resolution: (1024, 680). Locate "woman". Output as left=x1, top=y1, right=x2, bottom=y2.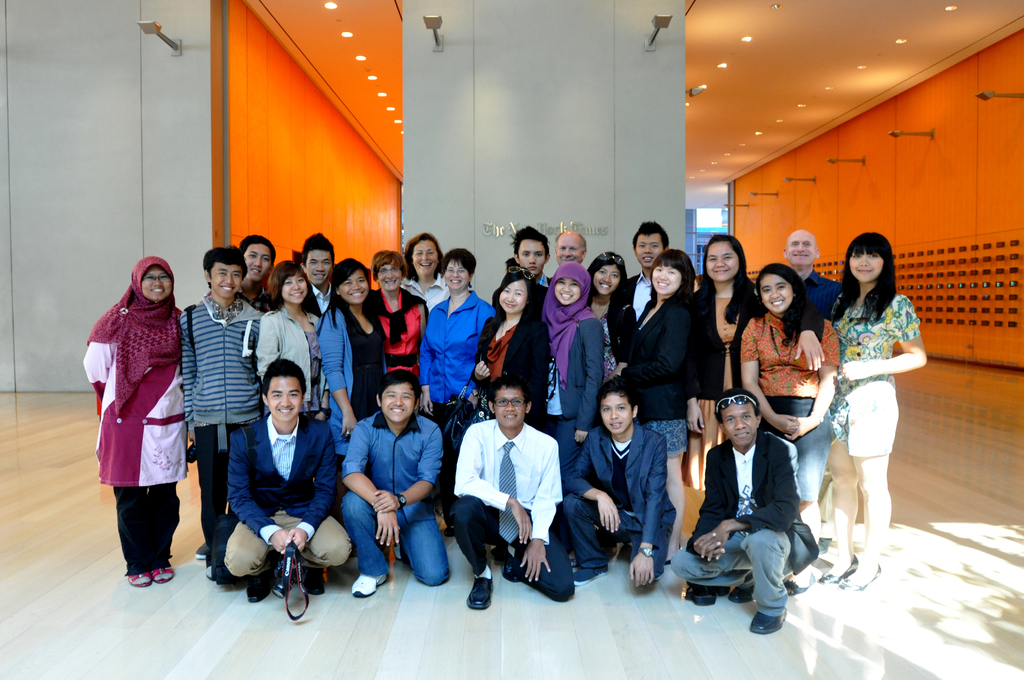
left=323, top=245, right=394, bottom=510.
